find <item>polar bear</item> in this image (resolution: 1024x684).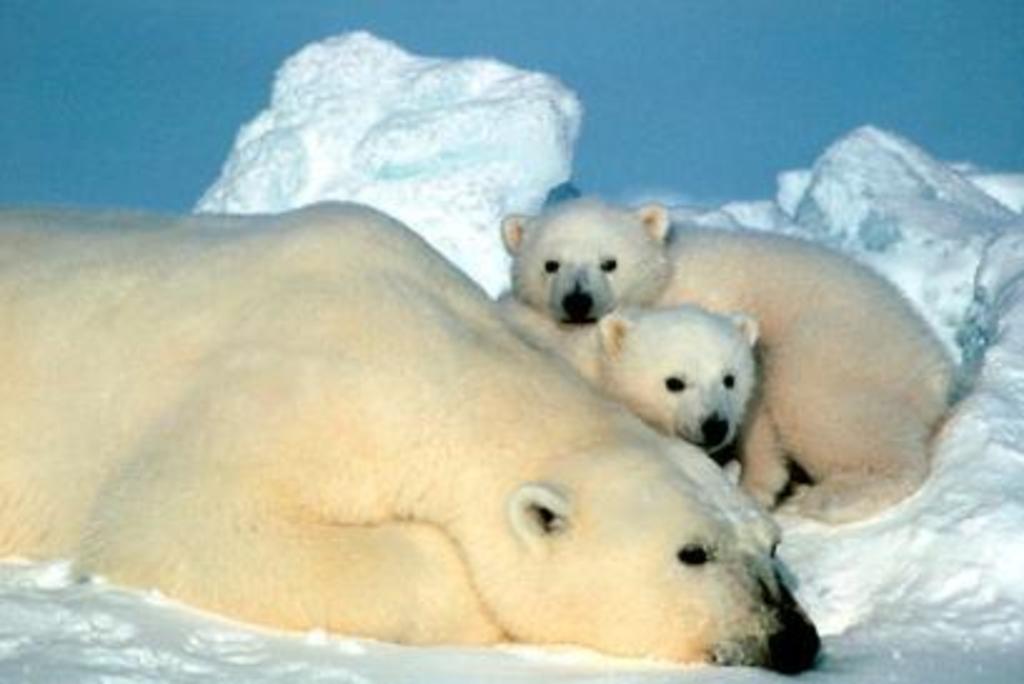
<region>491, 293, 759, 453</region>.
